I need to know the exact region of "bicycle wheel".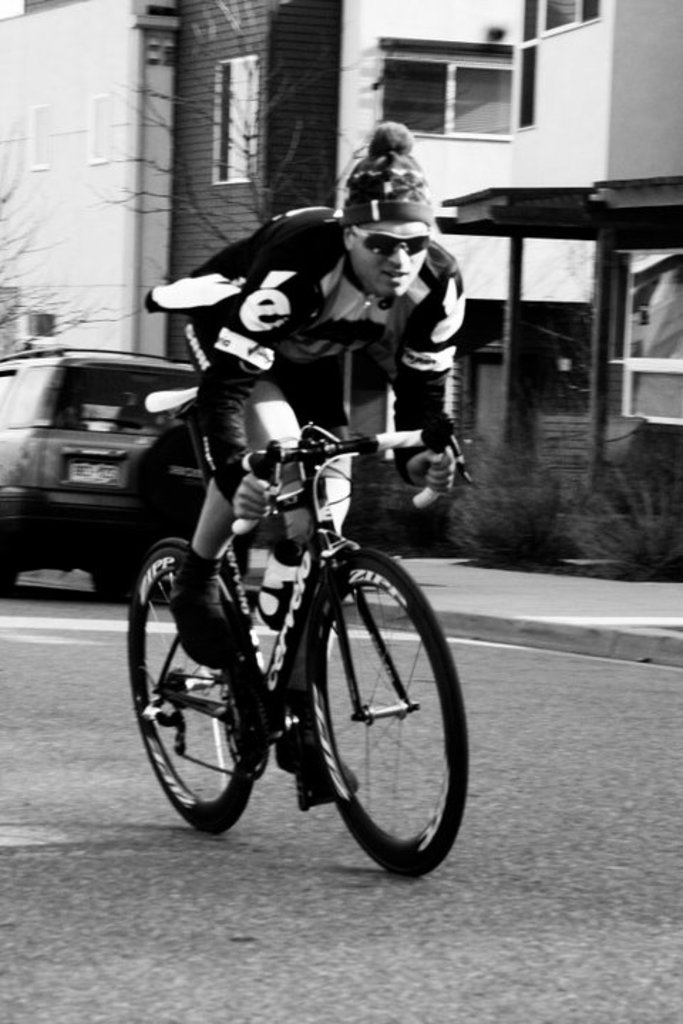
Region: bbox=(127, 538, 259, 838).
